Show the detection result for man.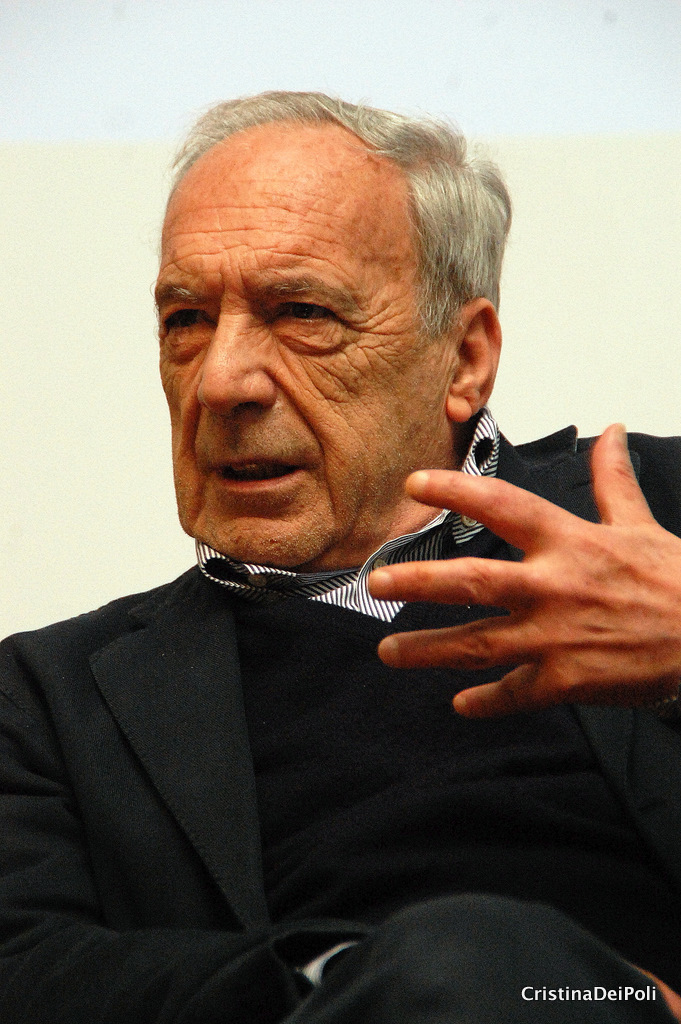
0,88,675,1023.
